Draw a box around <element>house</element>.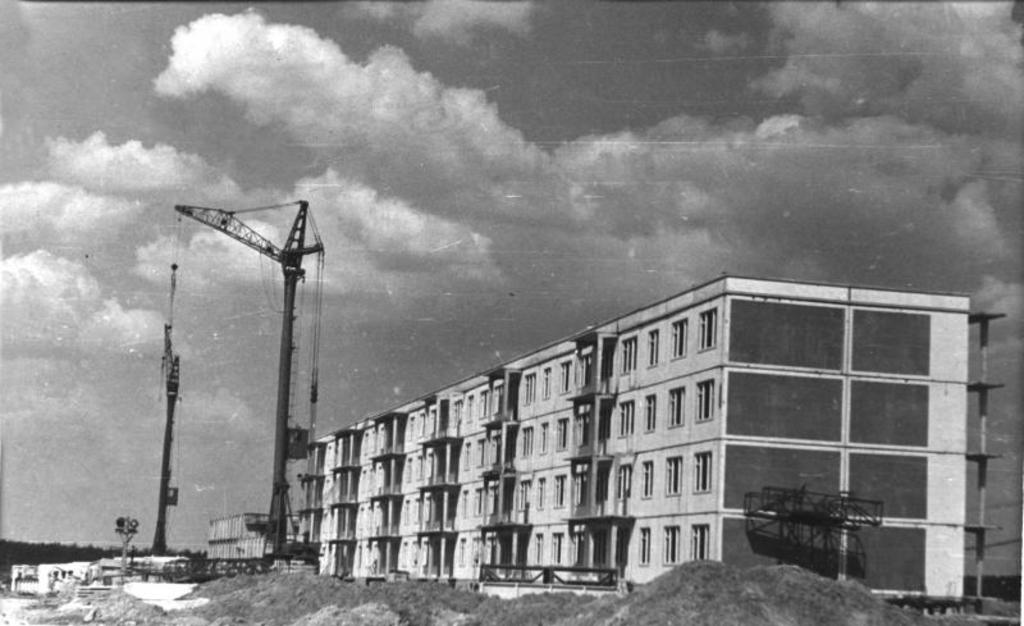
Rect(289, 433, 326, 570).
